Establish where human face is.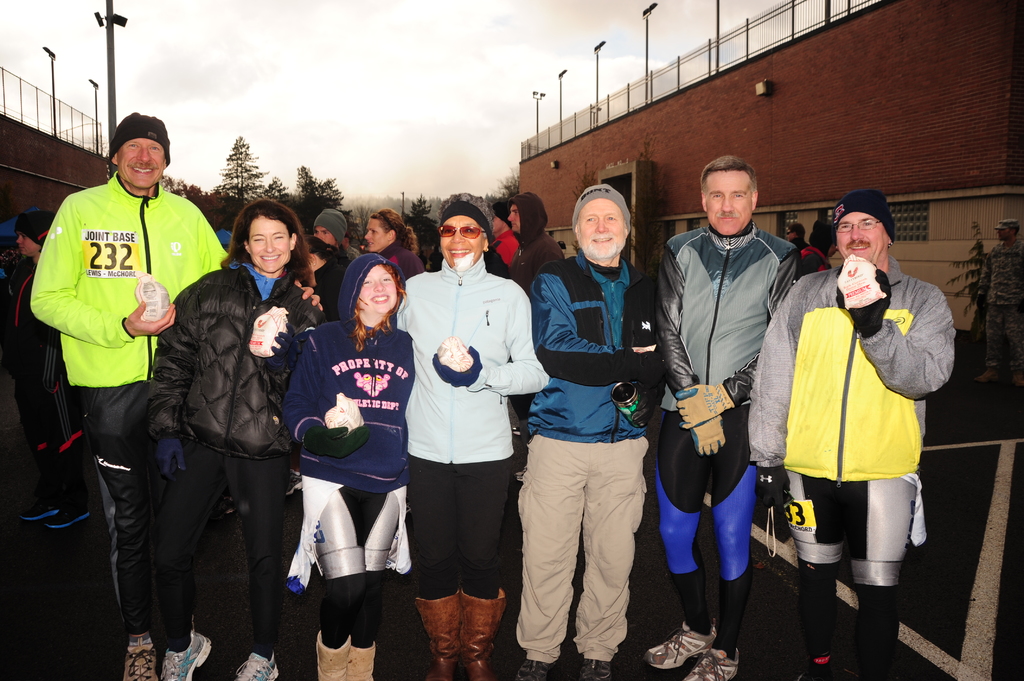
Established at bbox=(14, 231, 38, 253).
